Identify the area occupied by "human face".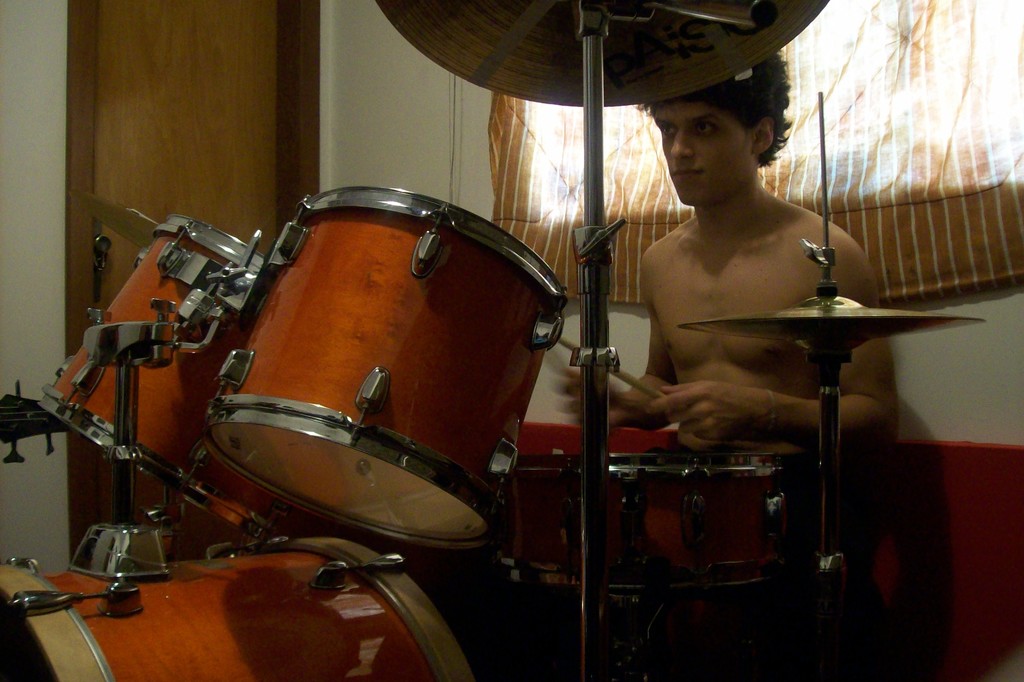
Area: pyautogui.locateOnScreen(653, 102, 754, 204).
